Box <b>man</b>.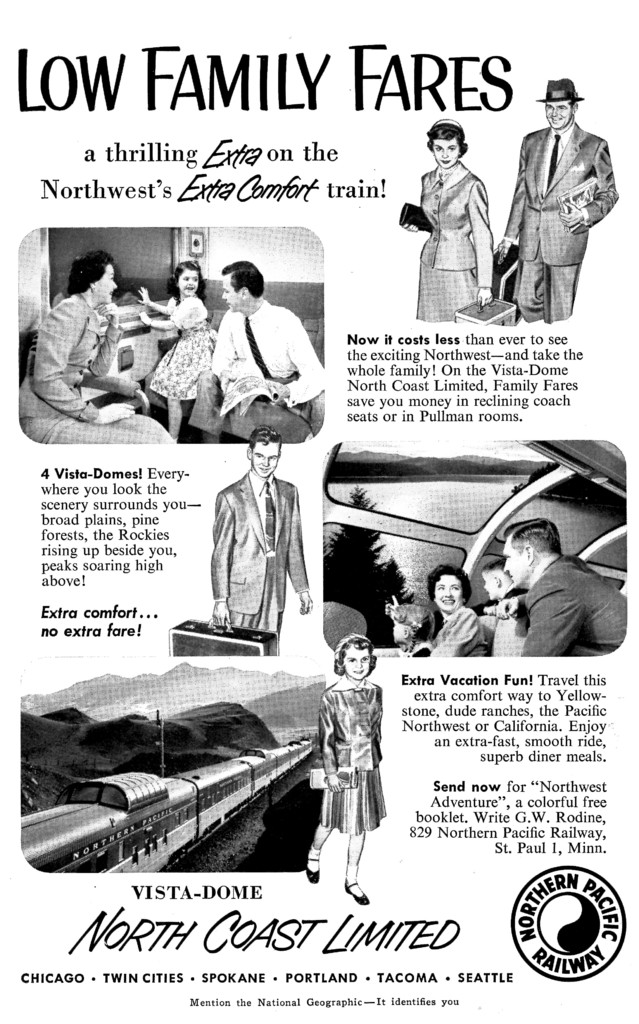
<bbox>208, 257, 326, 424</bbox>.
